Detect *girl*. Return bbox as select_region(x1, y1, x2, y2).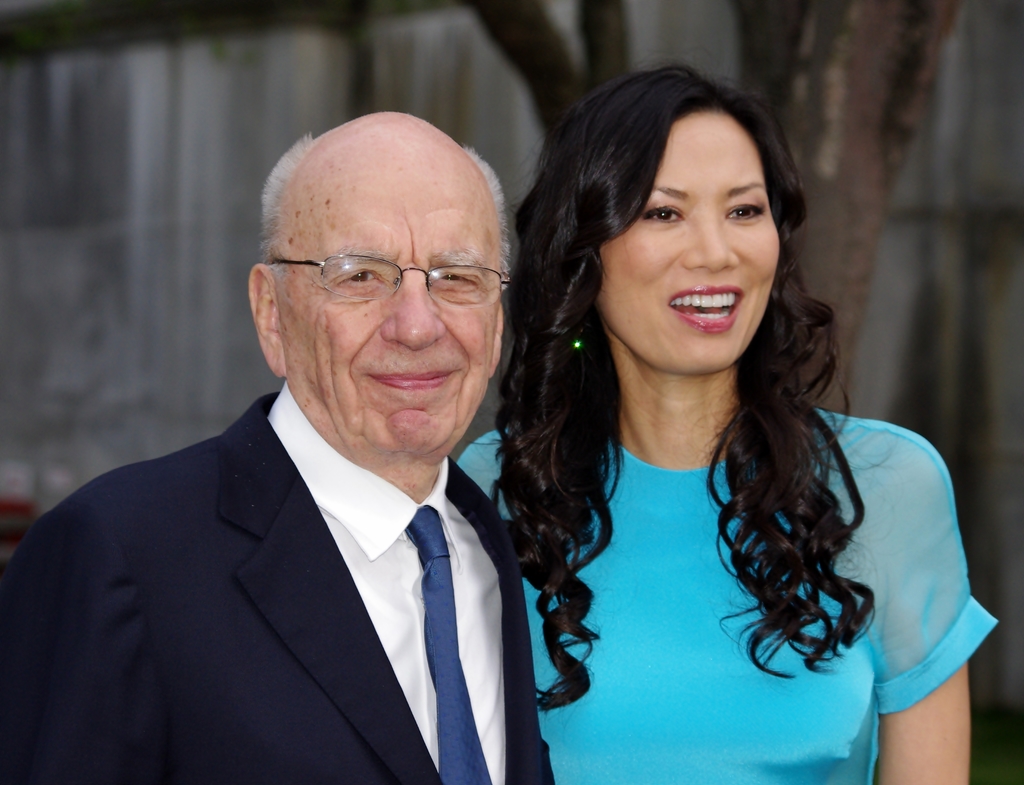
select_region(464, 69, 1001, 784).
